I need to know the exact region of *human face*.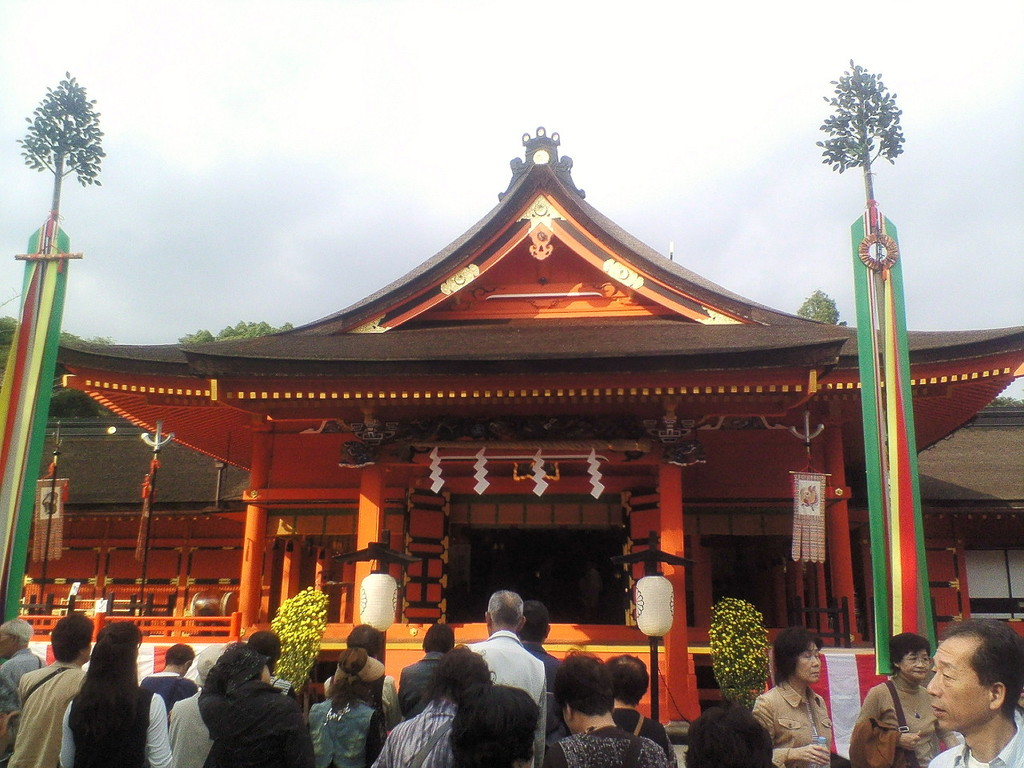
Region: [925,635,985,730].
